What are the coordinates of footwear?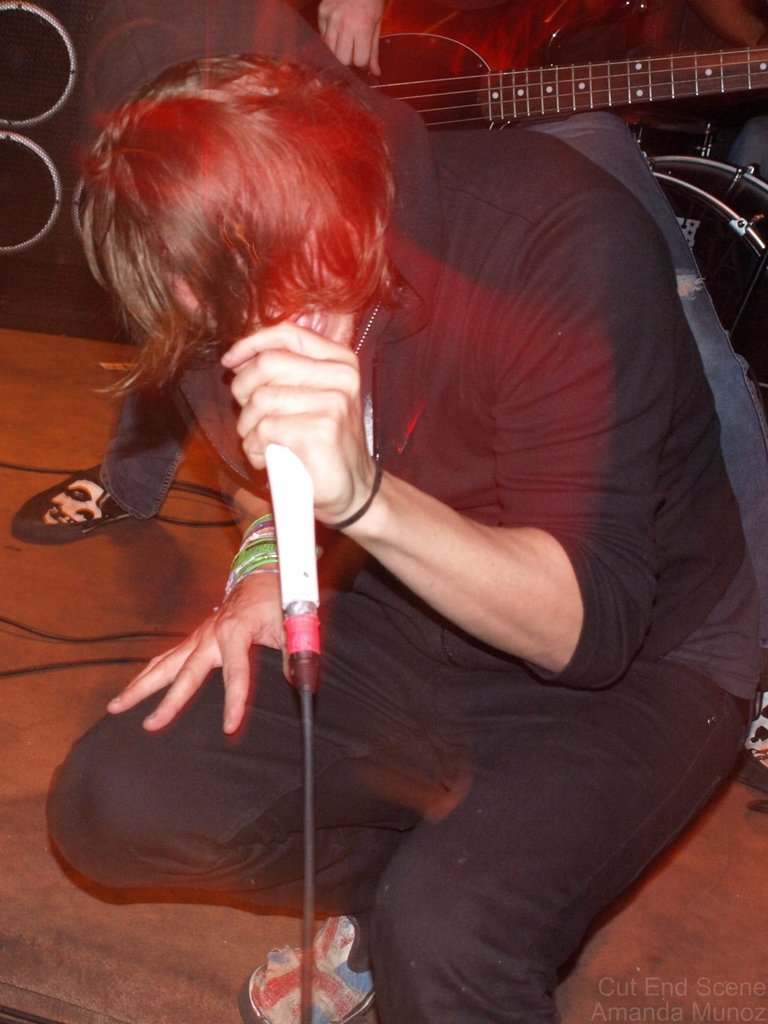
Rect(18, 459, 113, 543).
